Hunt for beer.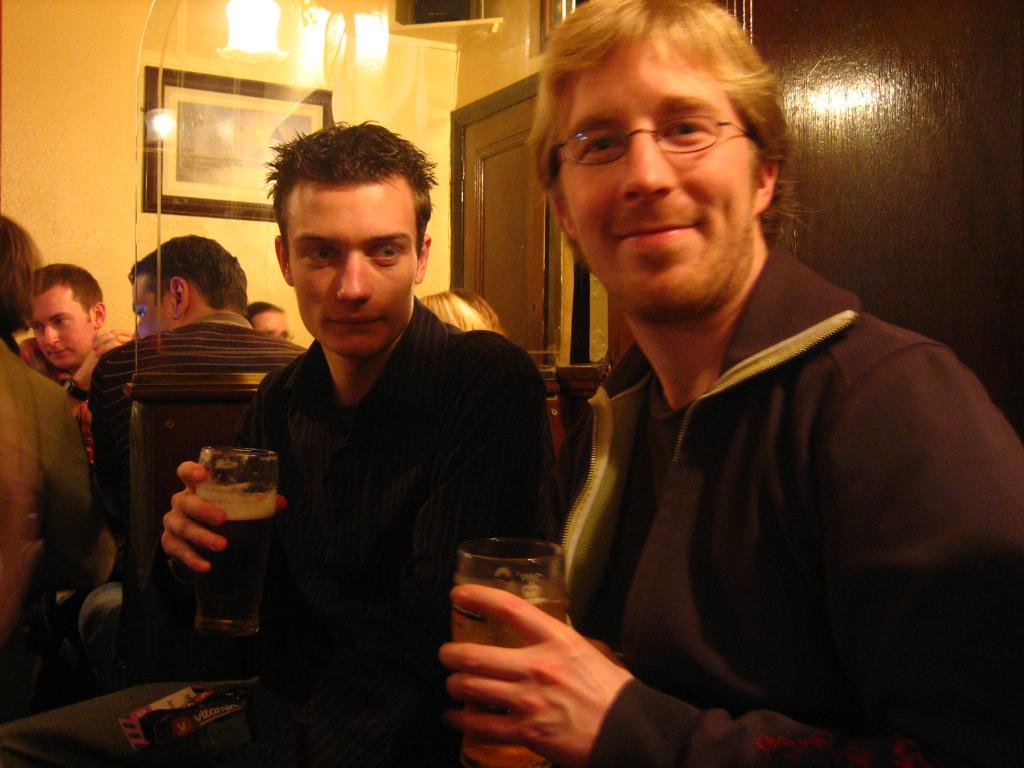
Hunted down at (left=452, top=591, right=563, bottom=767).
